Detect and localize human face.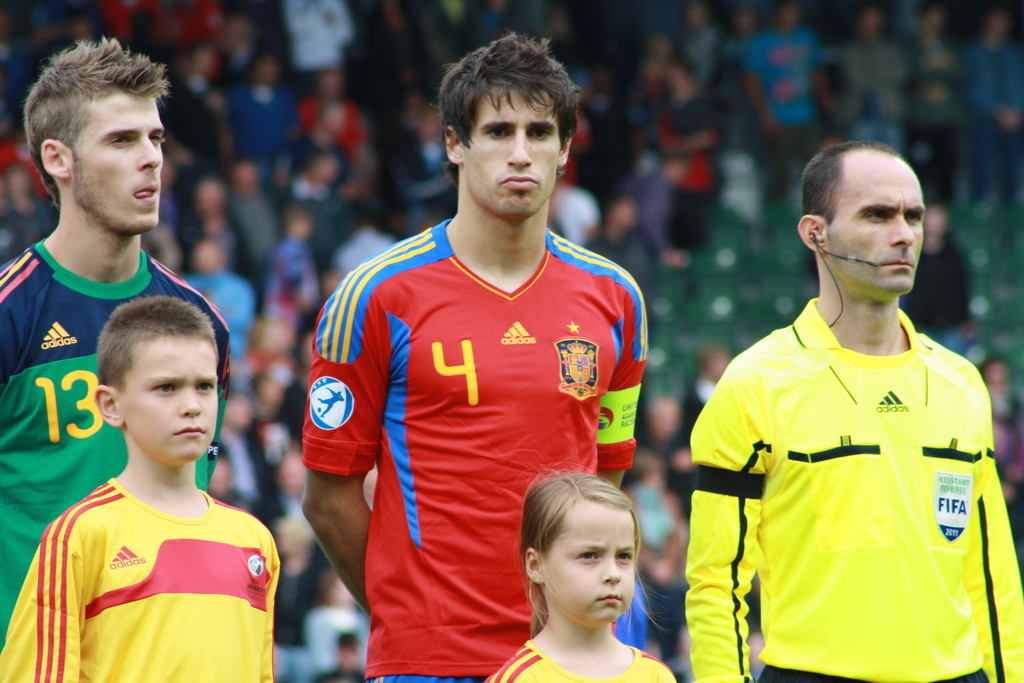
Localized at 459:81:564:215.
